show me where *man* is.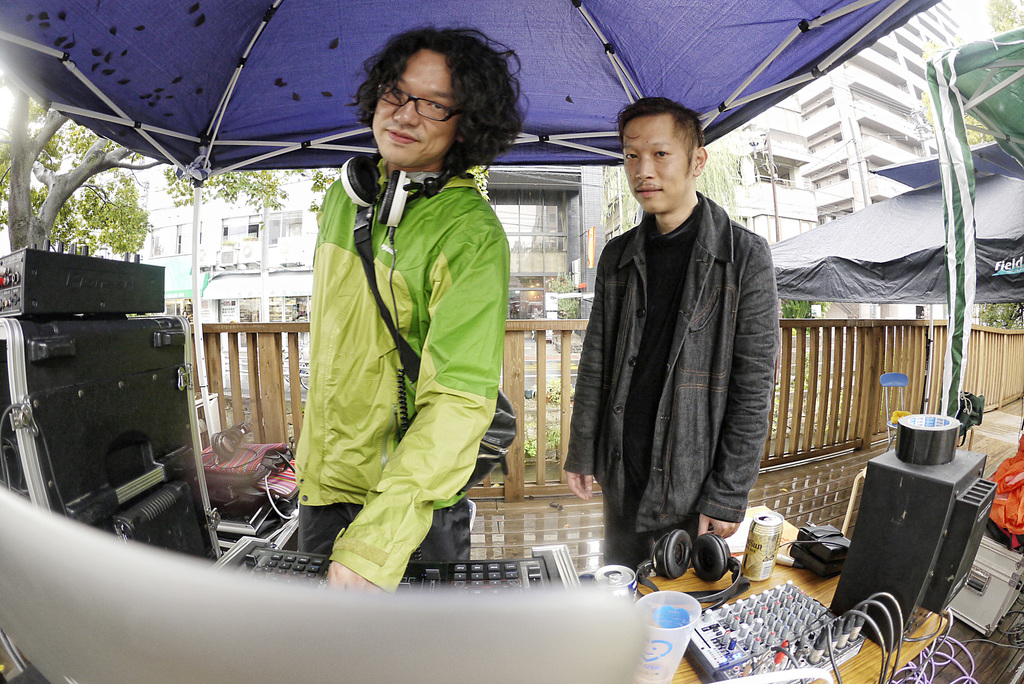
*man* is at 562, 94, 780, 569.
